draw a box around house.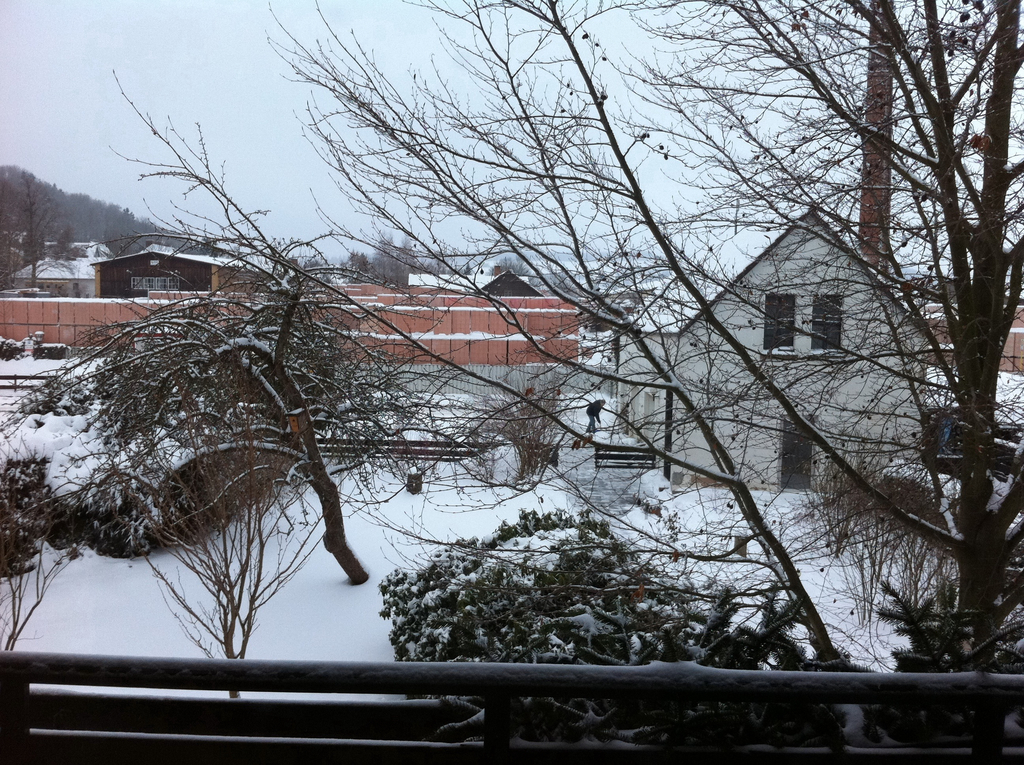
bbox(672, 203, 943, 507).
